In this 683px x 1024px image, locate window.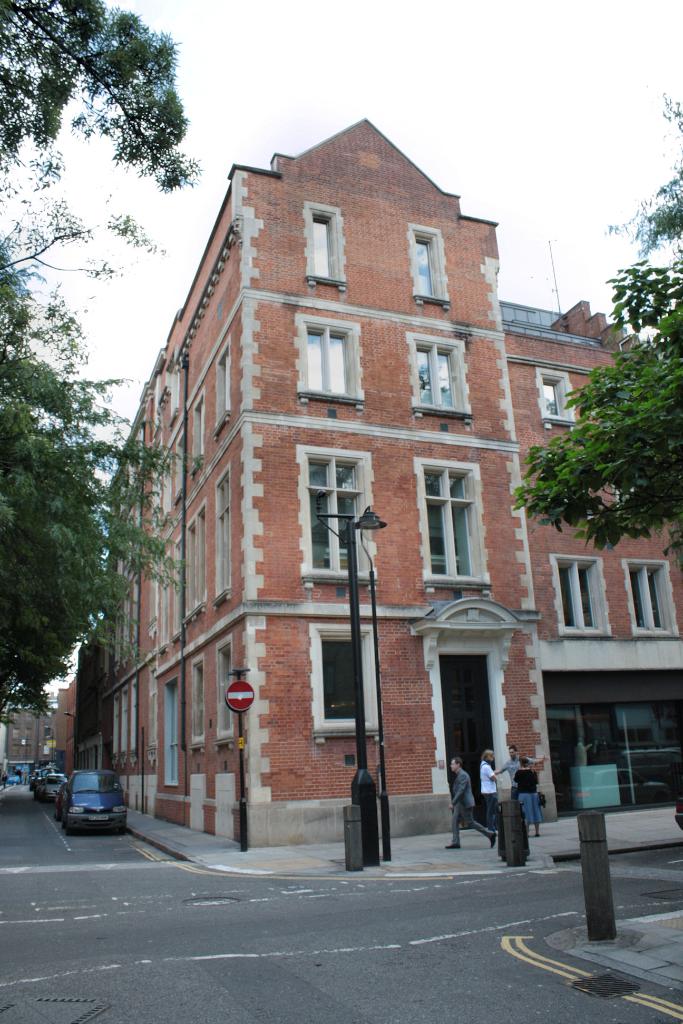
Bounding box: region(295, 316, 363, 406).
